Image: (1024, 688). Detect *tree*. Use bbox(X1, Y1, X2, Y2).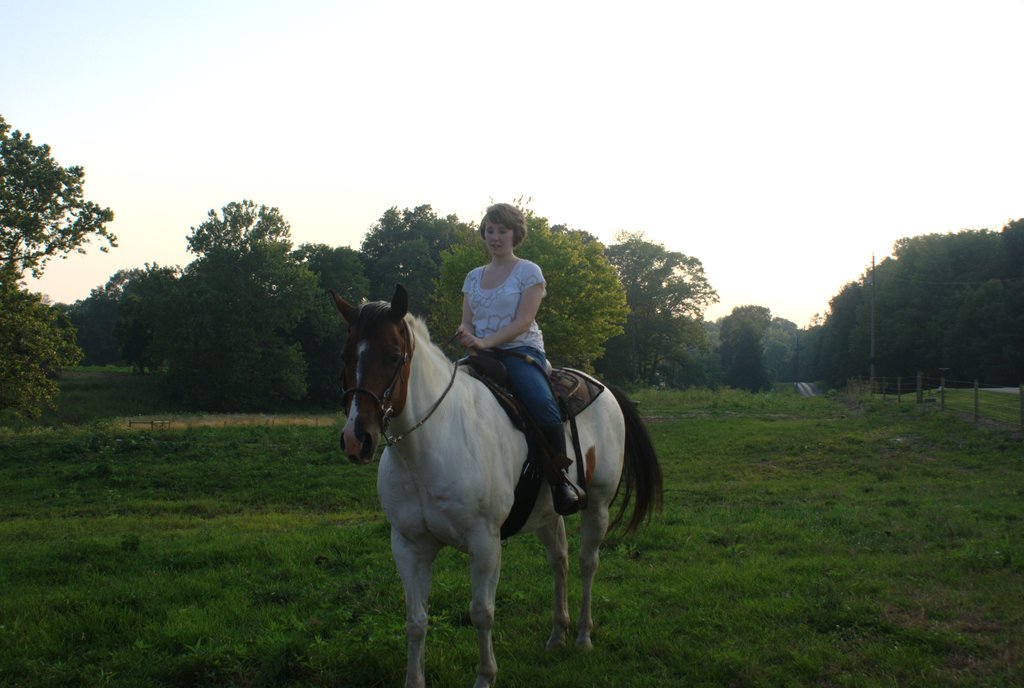
bbox(167, 198, 324, 404).
